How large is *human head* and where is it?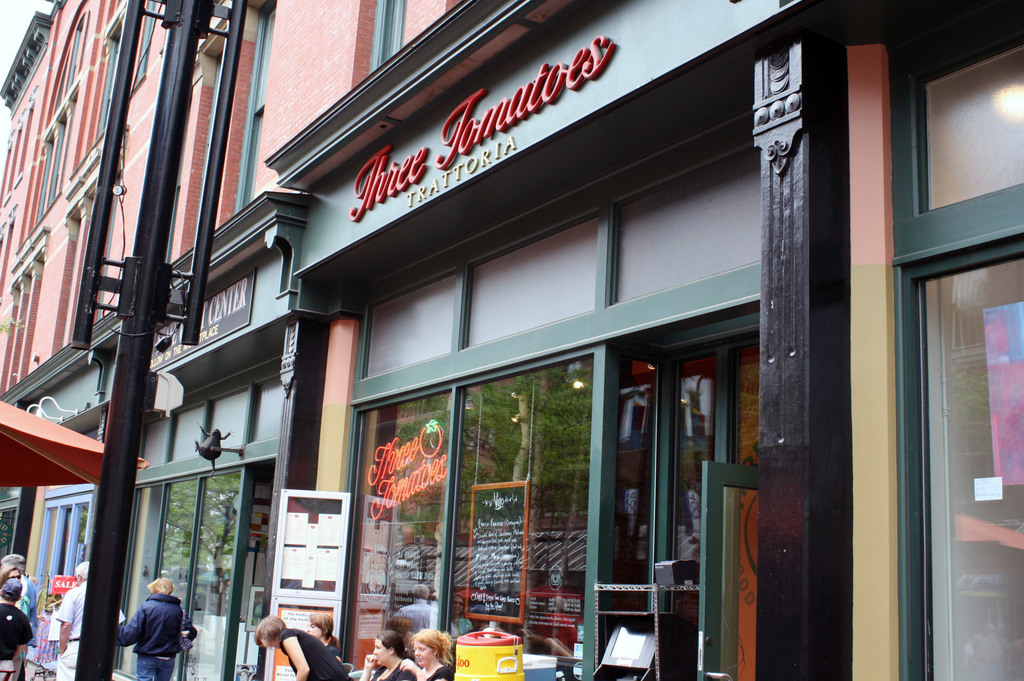
Bounding box: 410/632/451/665.
